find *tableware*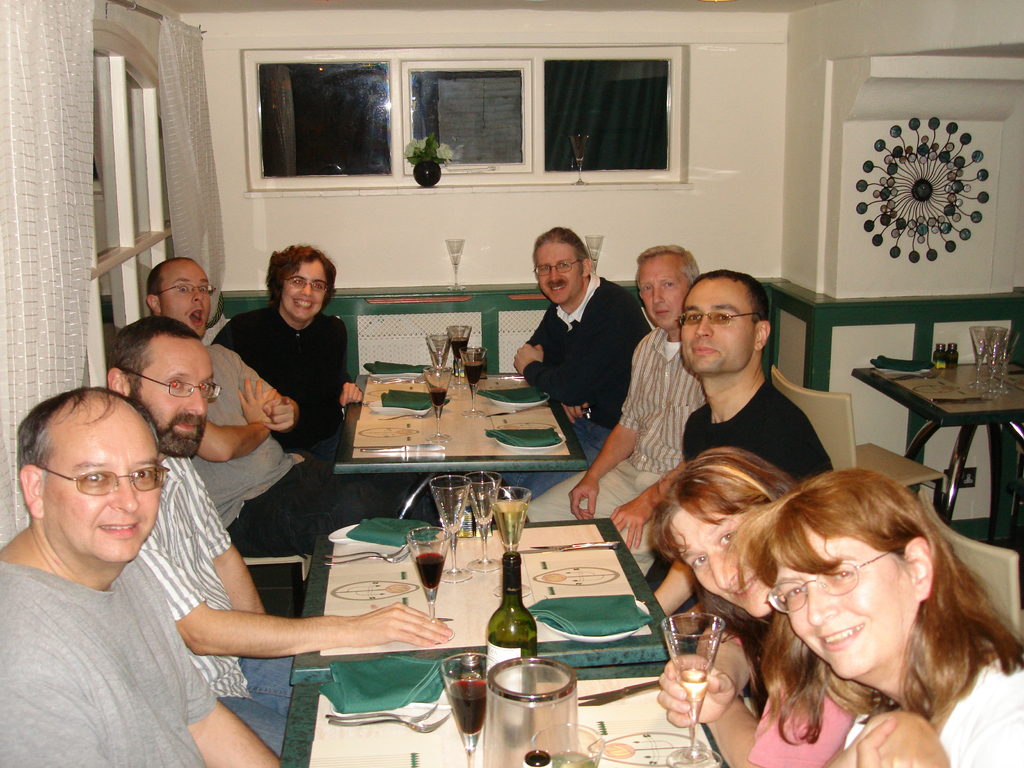
box=[459, 345, 488, 417]
